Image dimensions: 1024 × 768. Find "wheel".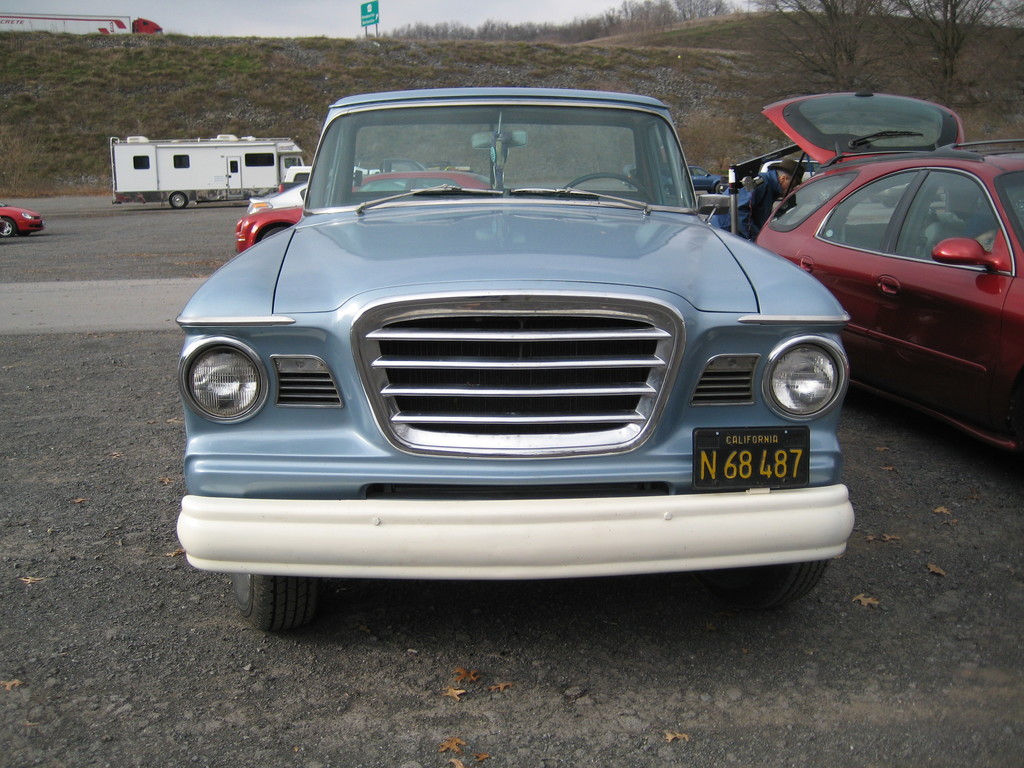
{"left": 556, "top": 167, "right": 652, "bottom": 207}.
